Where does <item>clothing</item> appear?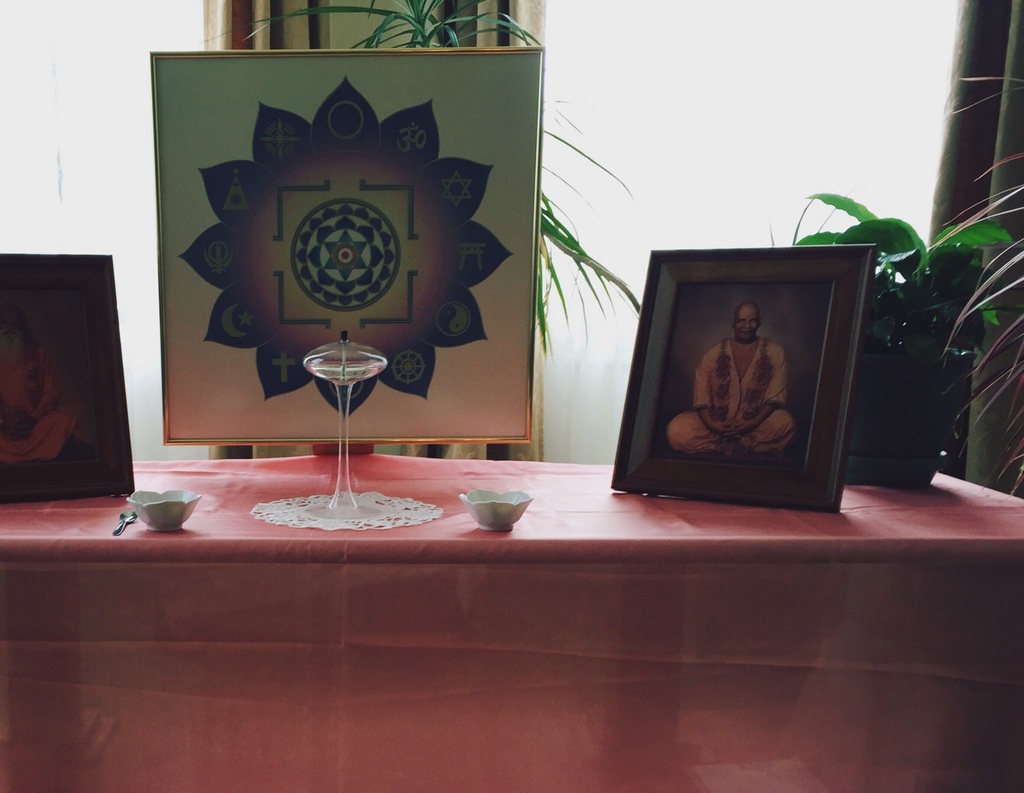
Appears at bbox=[0, 350, 73, 466].
